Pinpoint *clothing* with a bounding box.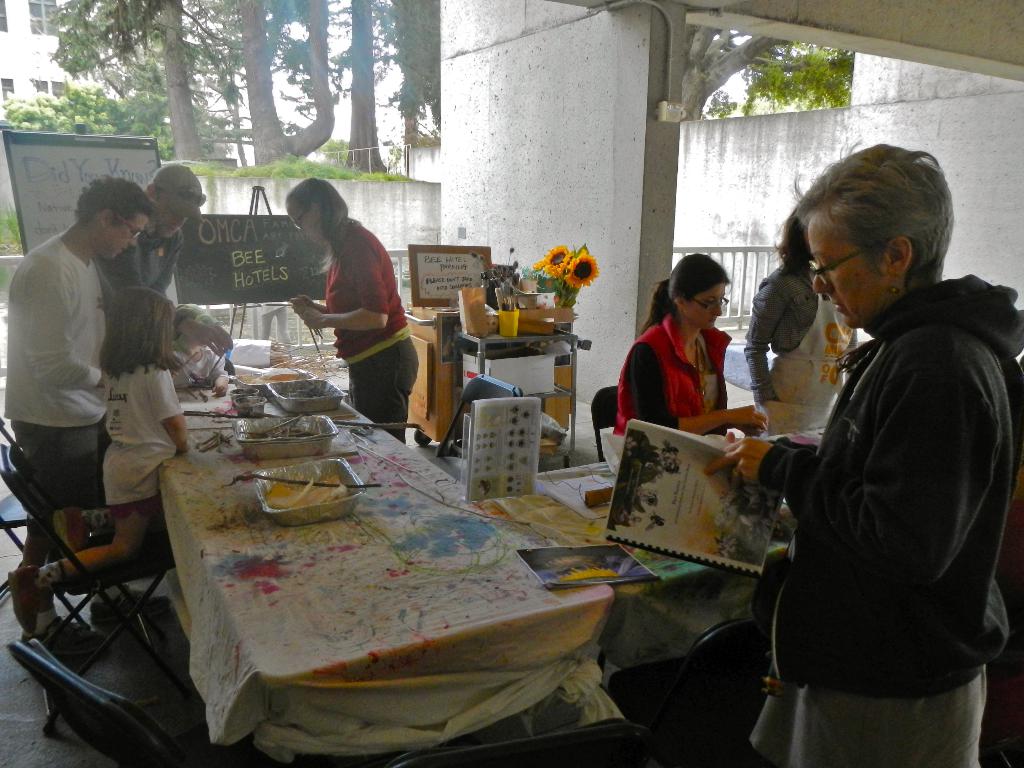
pyautogui.locateOnScreen(355, 338, 419, 442).
